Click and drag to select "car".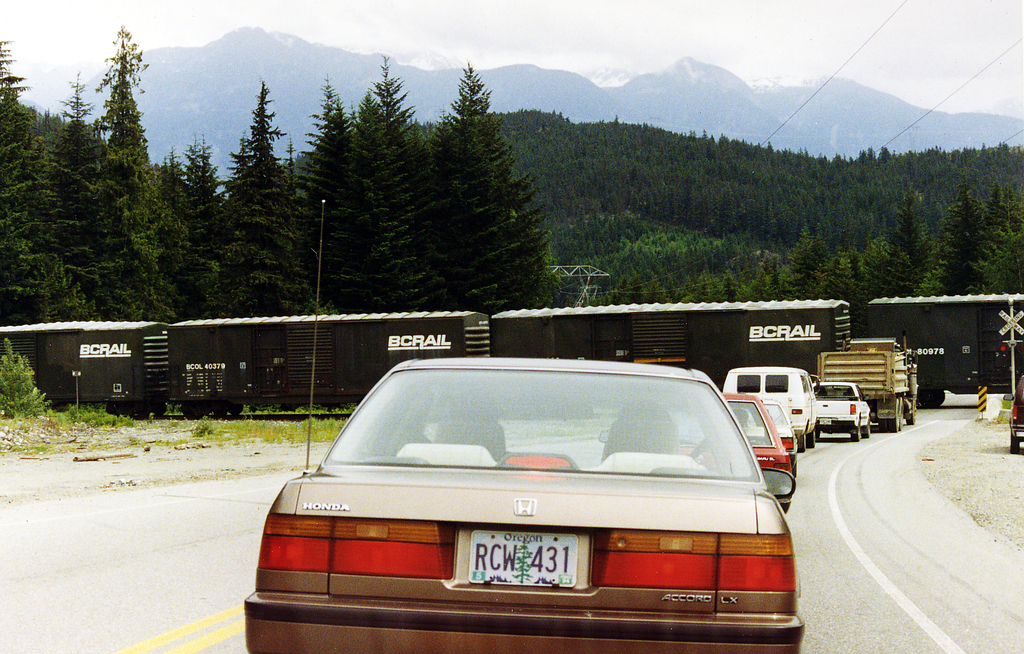
Selection: detection(594, 388, 787, 505).
